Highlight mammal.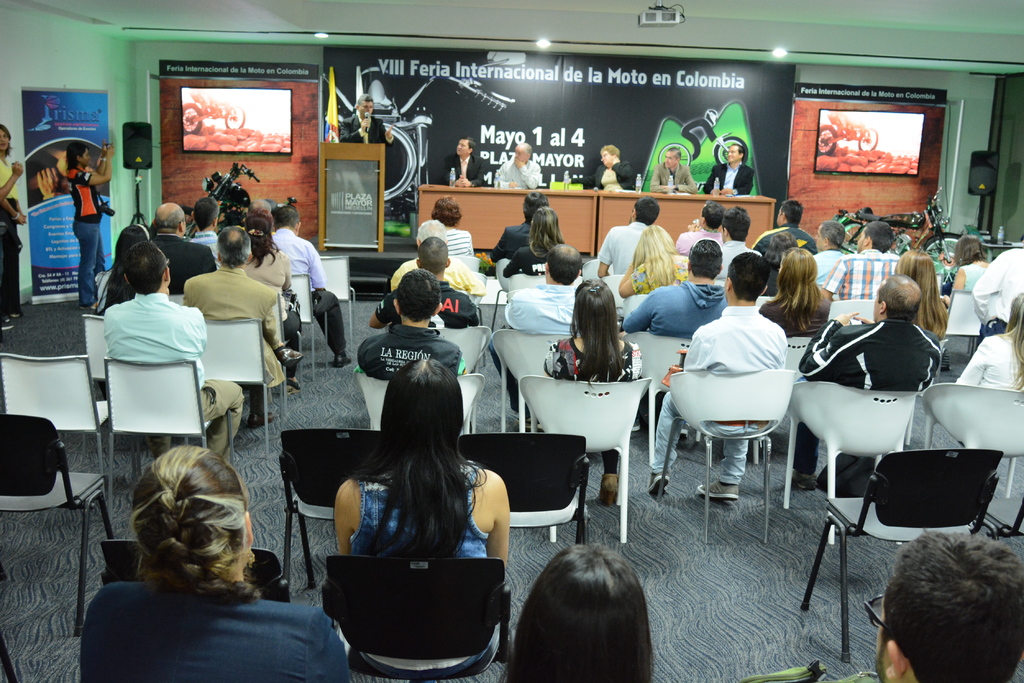
Highlighted region: (left=486, top=245, right=582, bottom=429).
